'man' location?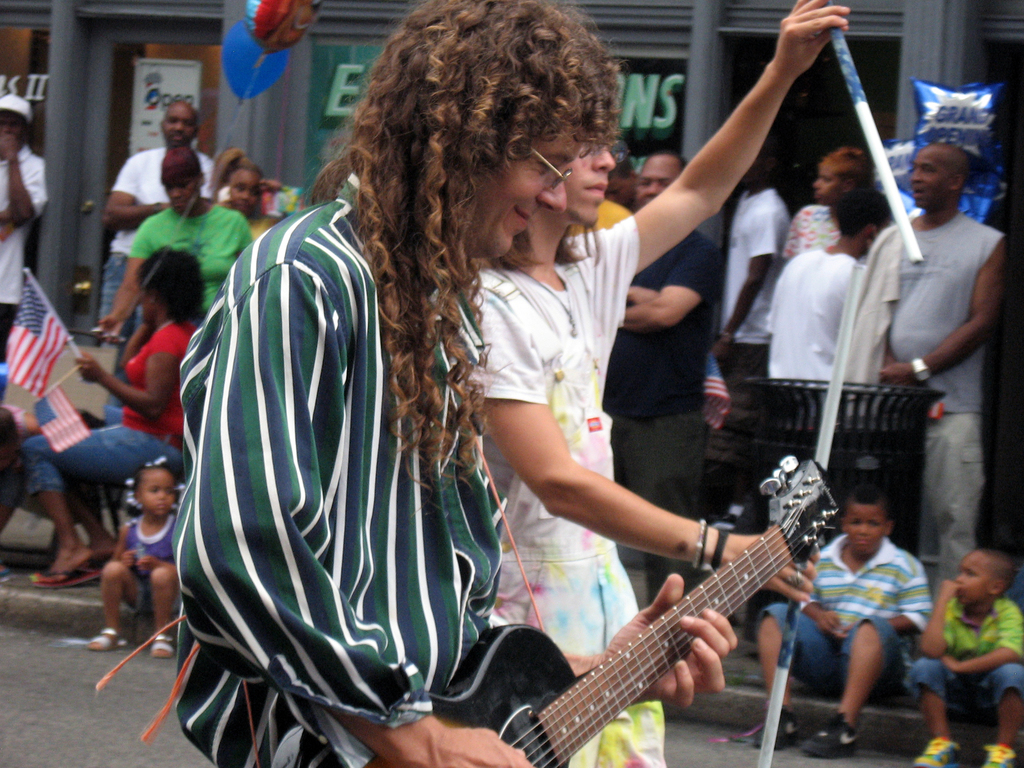
[left=625, top=151, right=728, bottom=600]
